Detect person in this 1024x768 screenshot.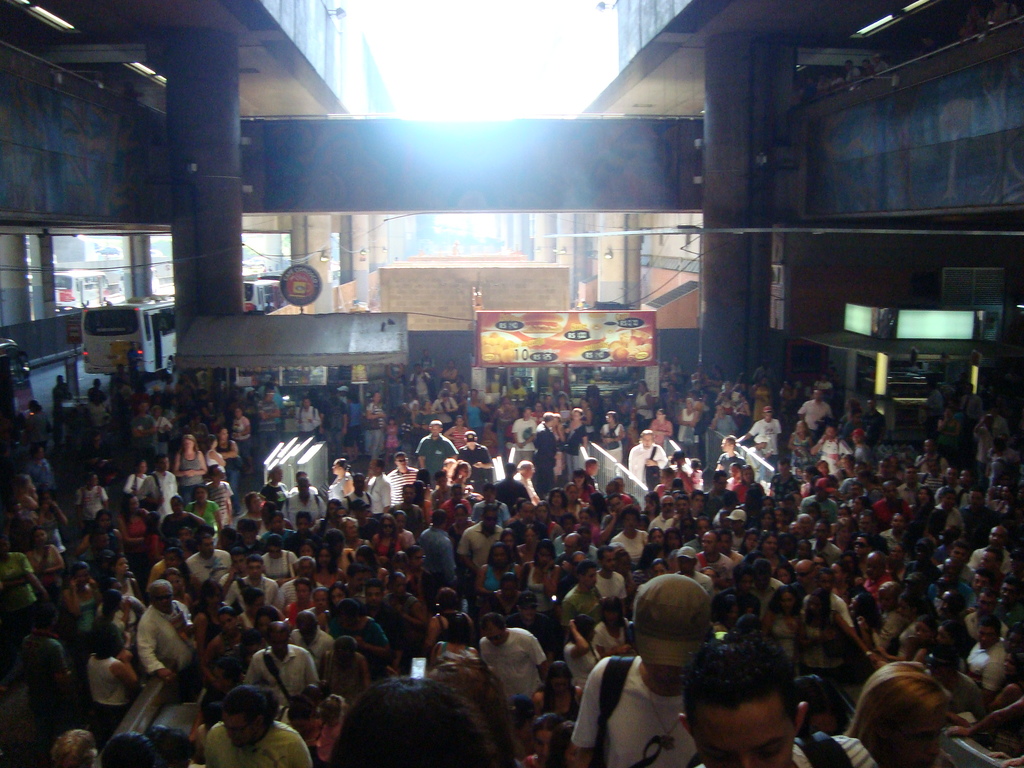
Detection: bbox=(814, 376, 836, 398).
